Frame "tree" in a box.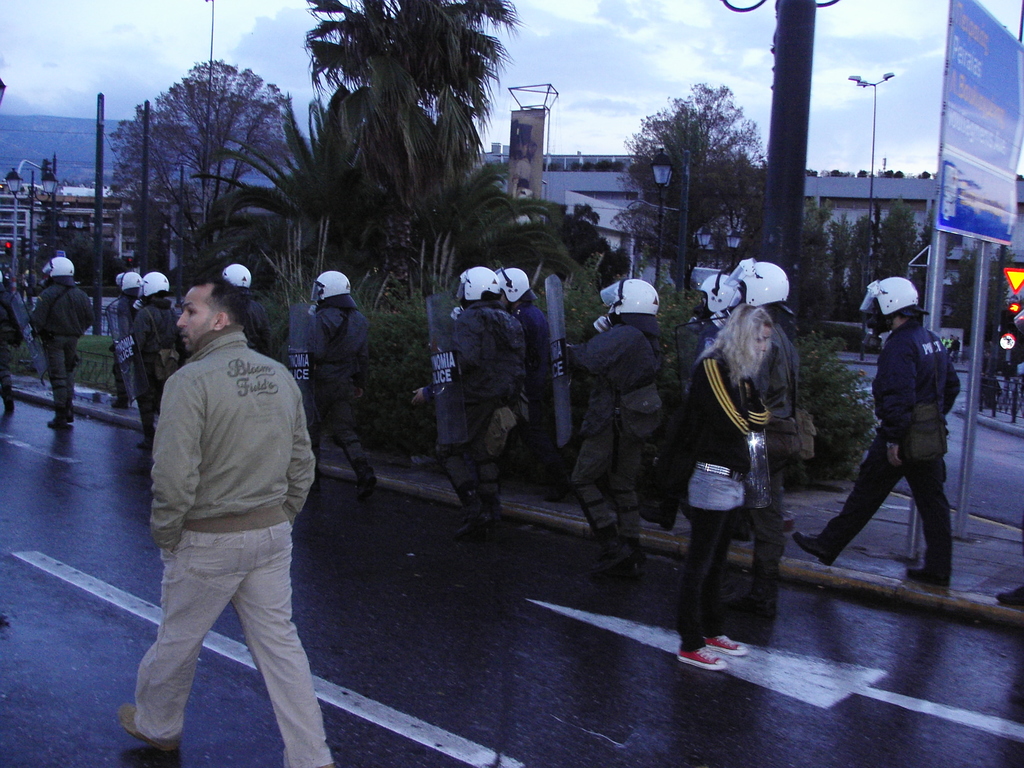
(x1=198, y1=79, x2=371, y2=289).
